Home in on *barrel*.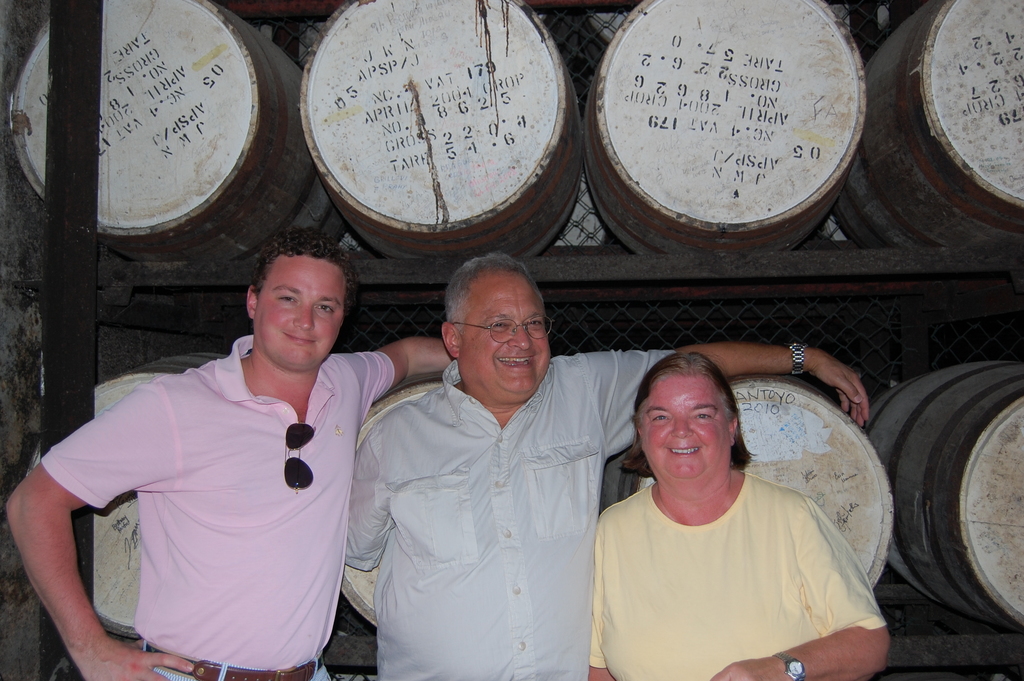
Homed in at x1=869 y1=361 x2=1023 y2=631.
